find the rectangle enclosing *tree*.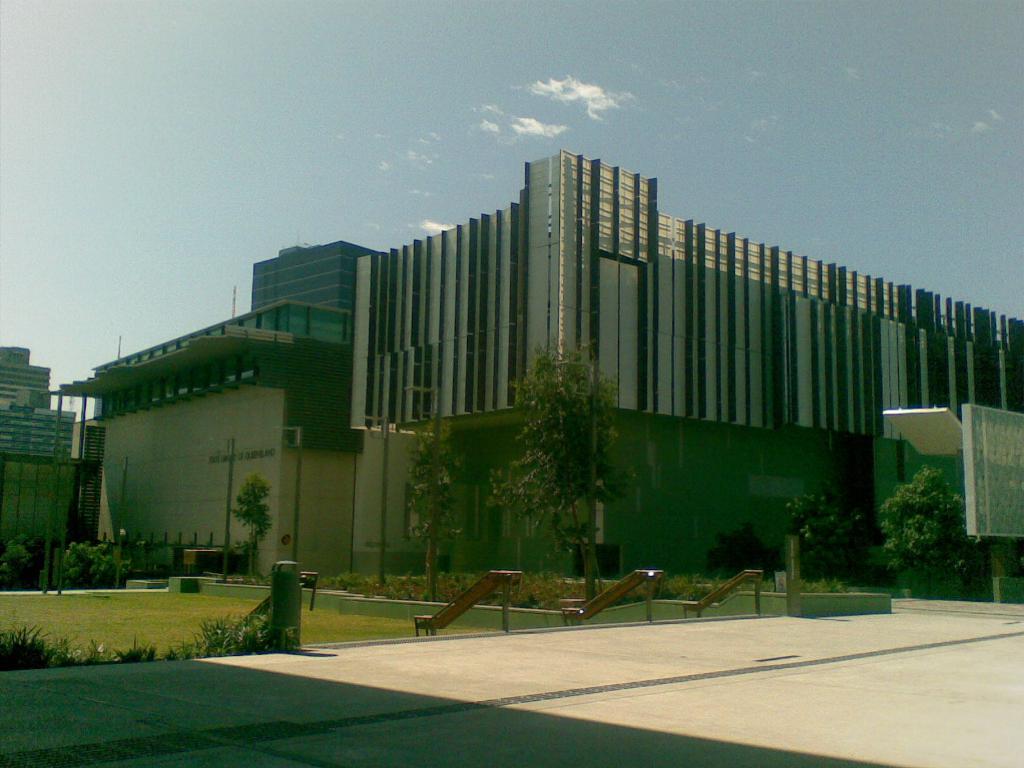
detection(0, 528, 38, 585).
